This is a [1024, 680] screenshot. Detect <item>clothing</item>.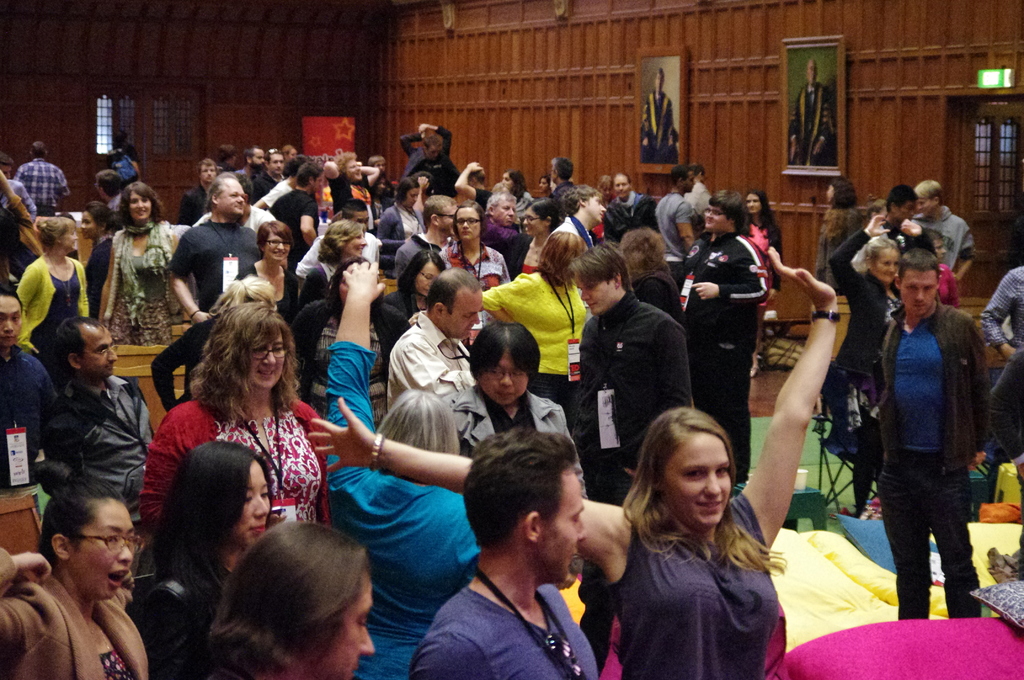
(26,372,159,545).
